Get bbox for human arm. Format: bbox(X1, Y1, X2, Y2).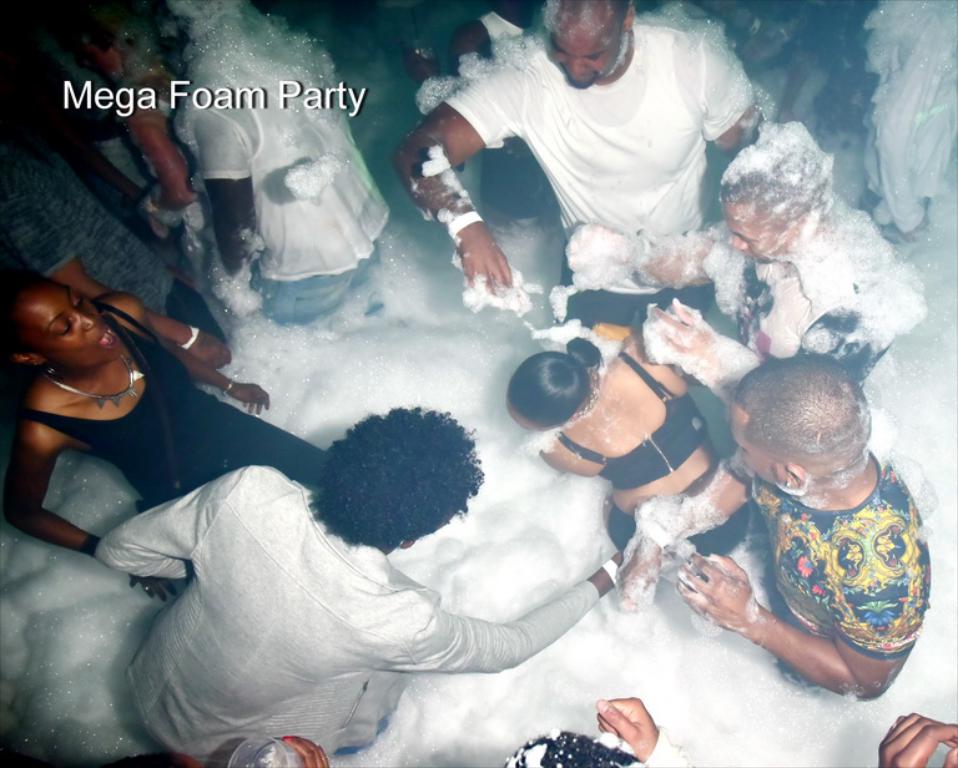
bbox(536, 439, 553, 466).
